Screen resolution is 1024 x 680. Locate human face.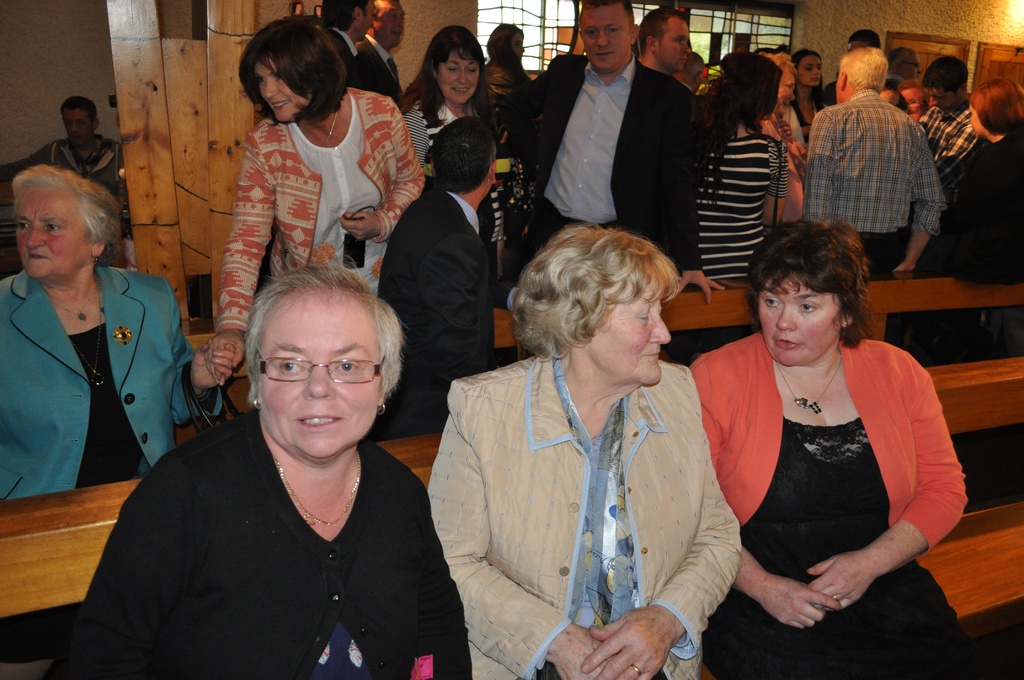
(261,59,312,119).
